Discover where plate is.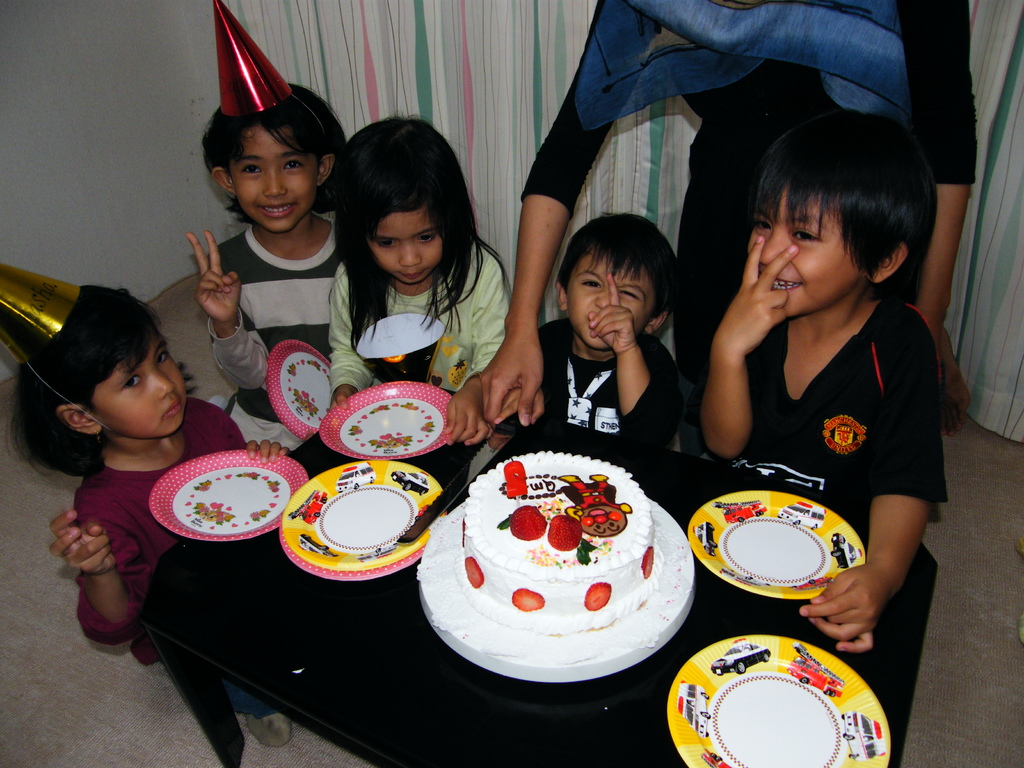
Discovered at 666/633/892/767.
